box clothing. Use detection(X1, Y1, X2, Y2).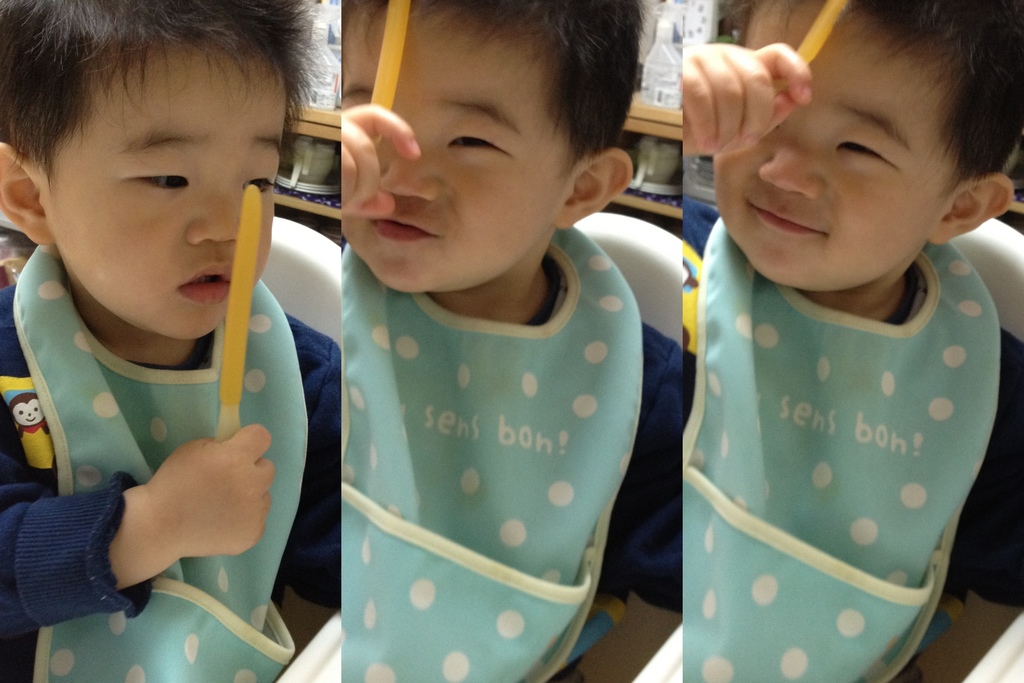
detection(339, 222, 687, 682).
